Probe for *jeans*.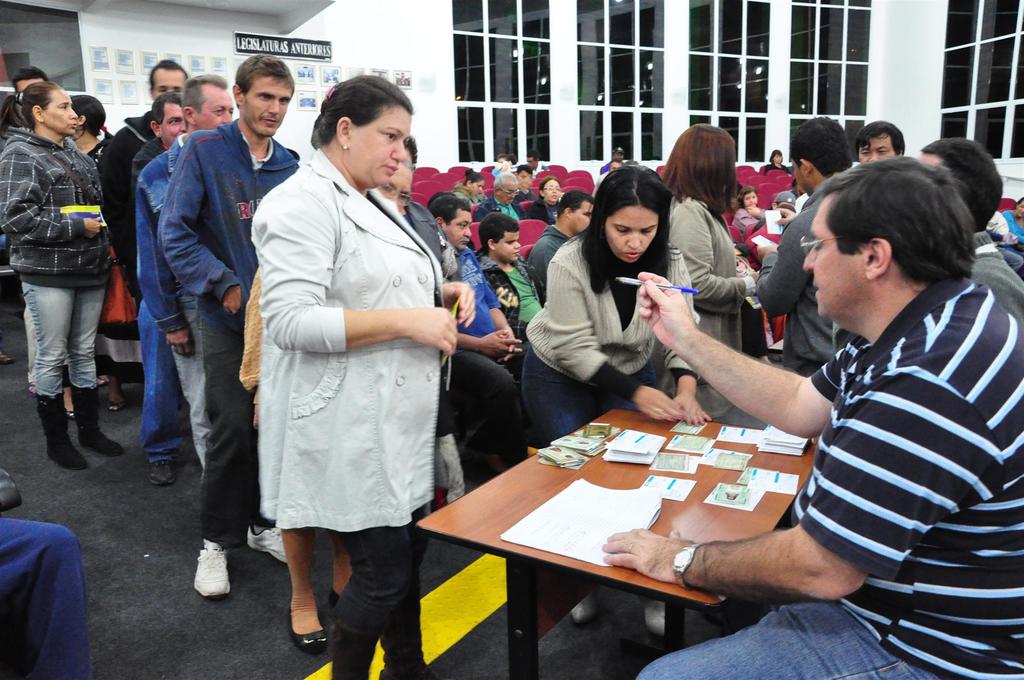
Probe result: left=175, top=318, right=198, bottom=462.
